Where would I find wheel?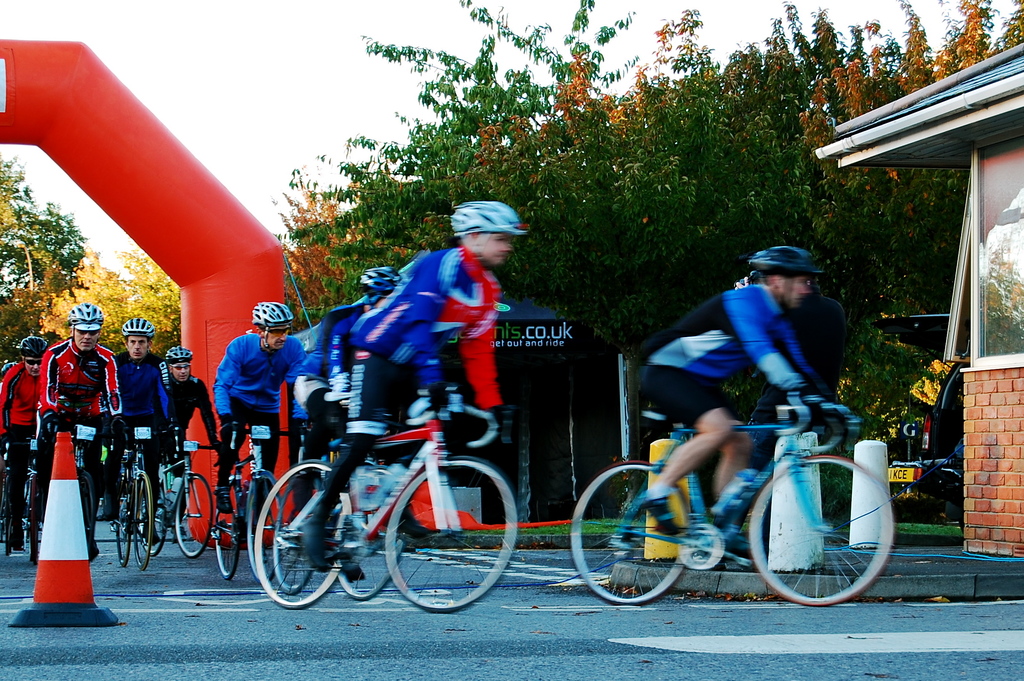
At locate(778, 471, 892, 610).
